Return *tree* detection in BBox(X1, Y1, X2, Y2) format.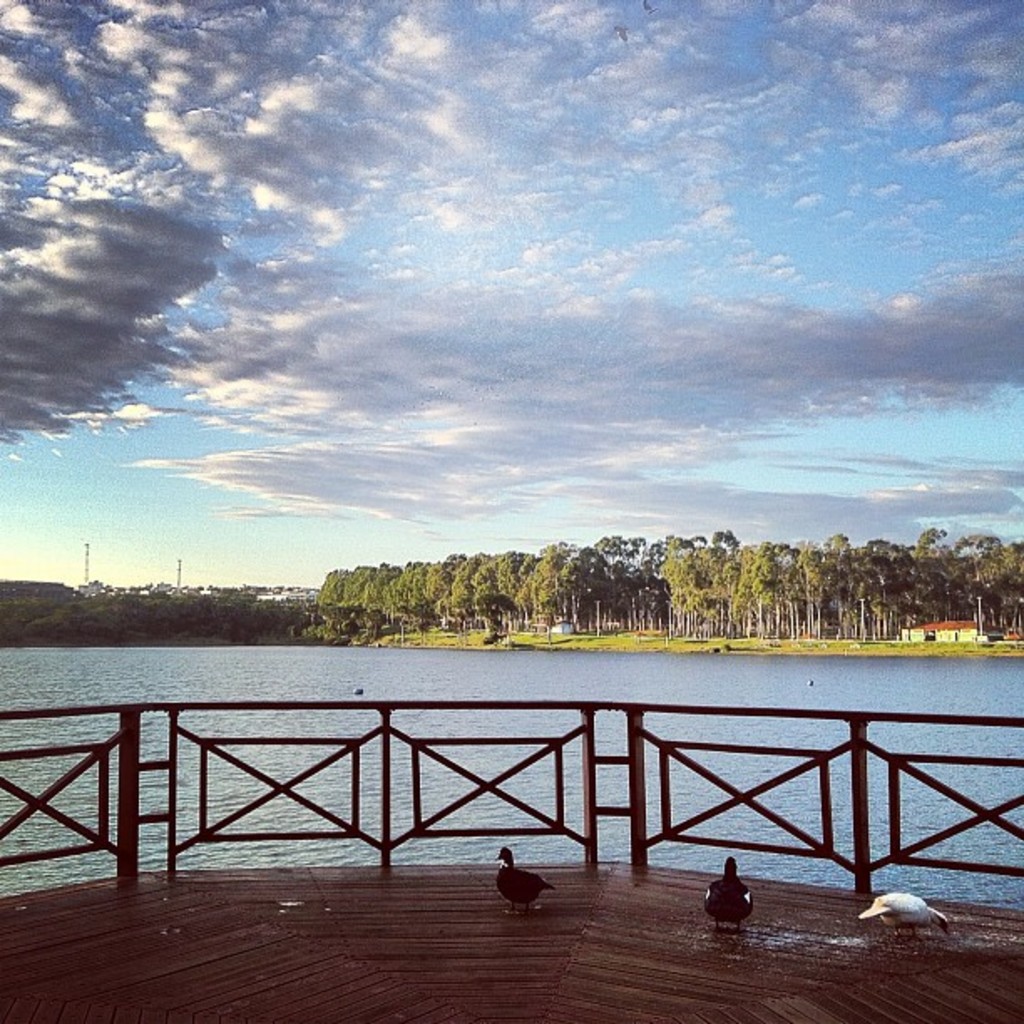
BBox(308, 566, 345, 629).
